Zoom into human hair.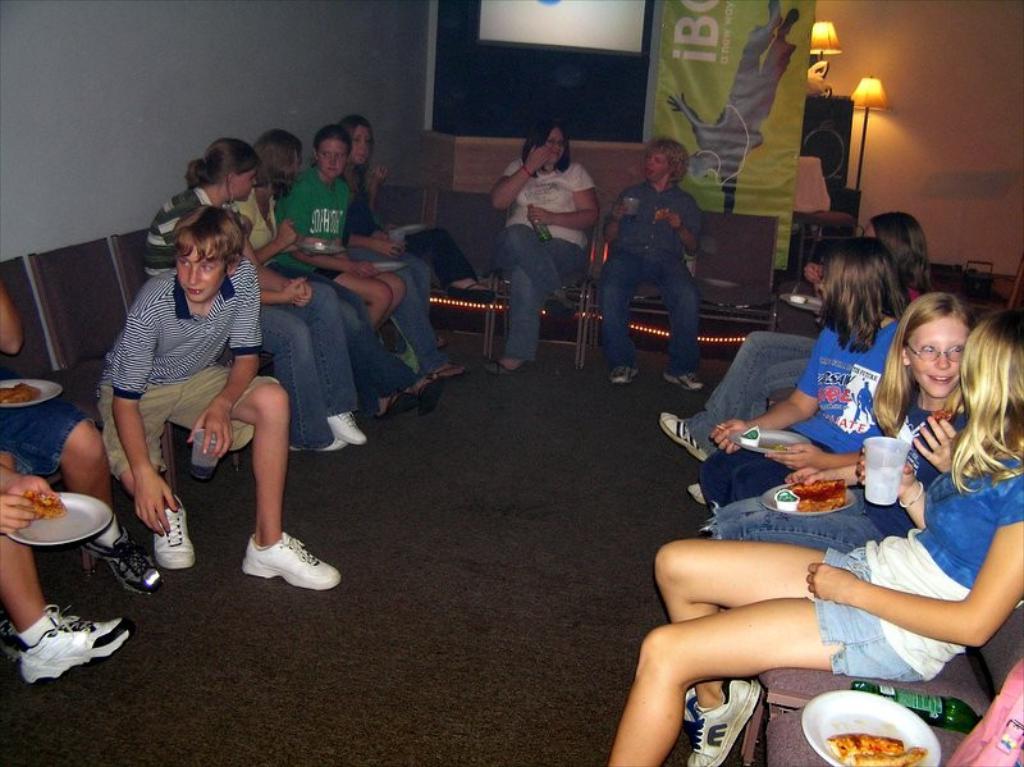
Zoom target: [x1=165, y1=204, x2=244, y2=282].
